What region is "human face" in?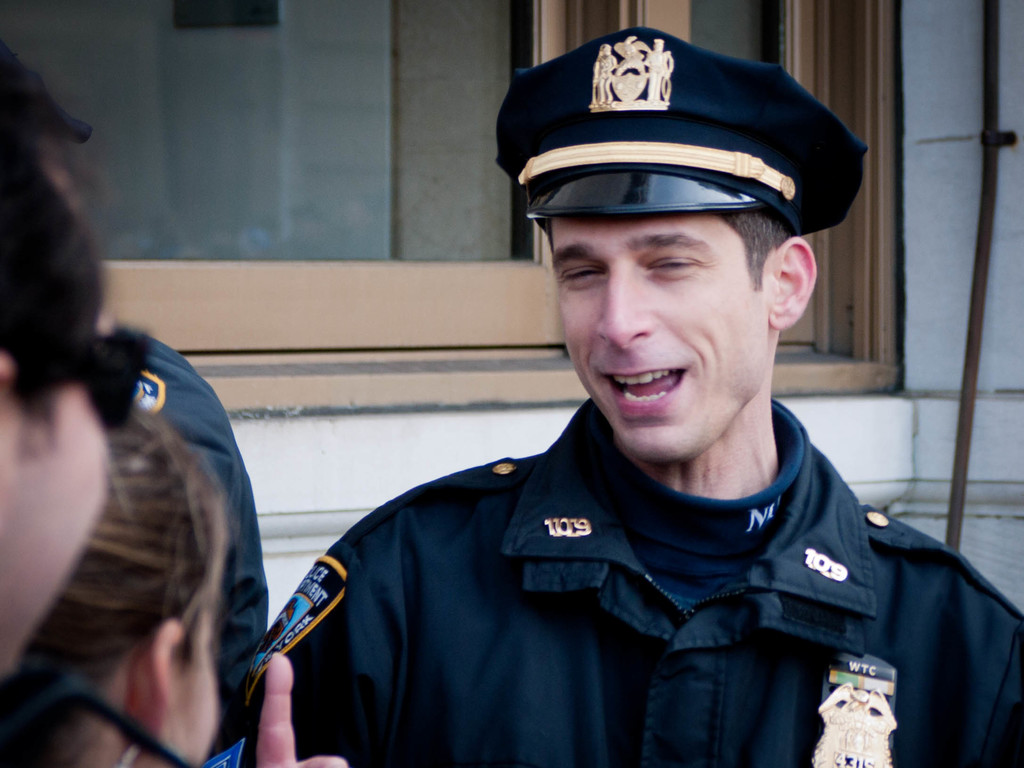
l=169, t=590, r=221, b=767.
